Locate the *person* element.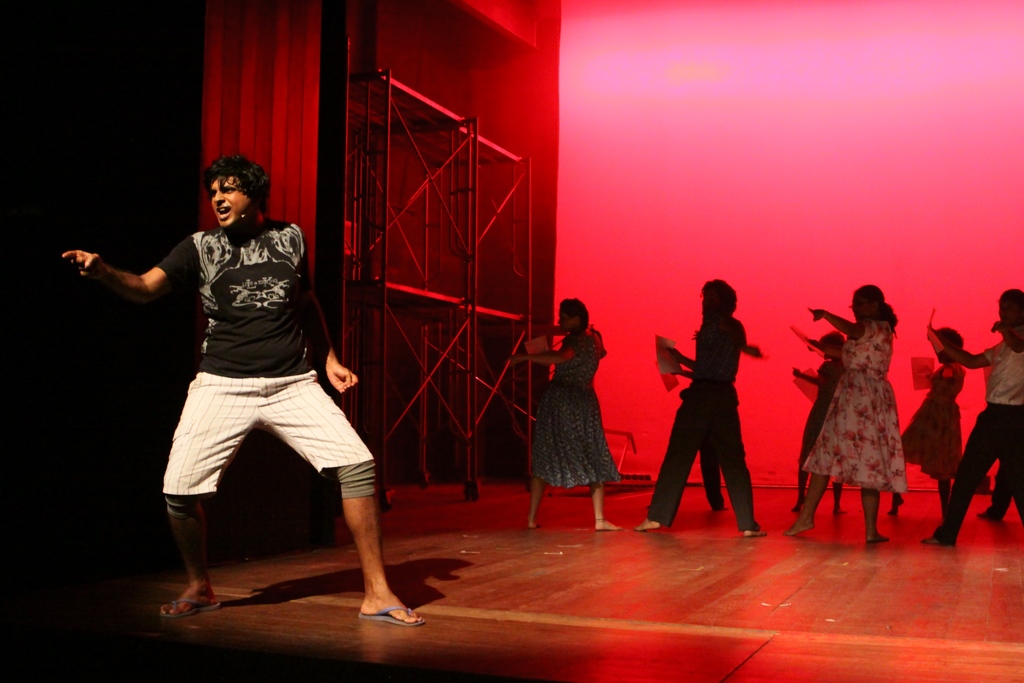
Element bbox: left=924, top=282, right=1023, bottom=546.
